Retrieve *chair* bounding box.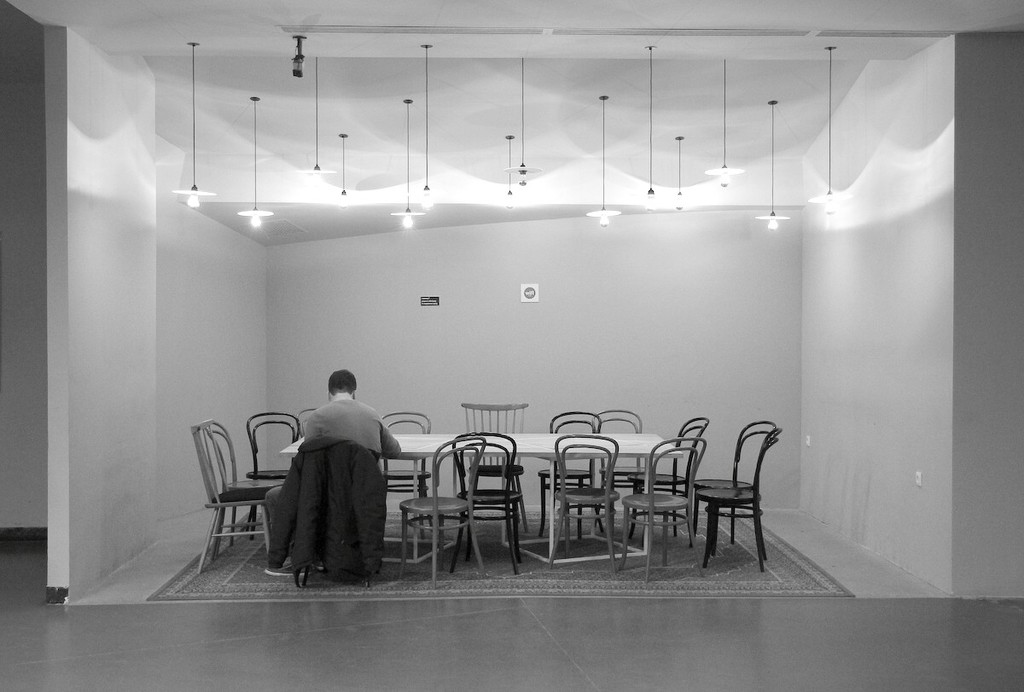
Bounding box: bbox=(297, 408, 323, 434).
